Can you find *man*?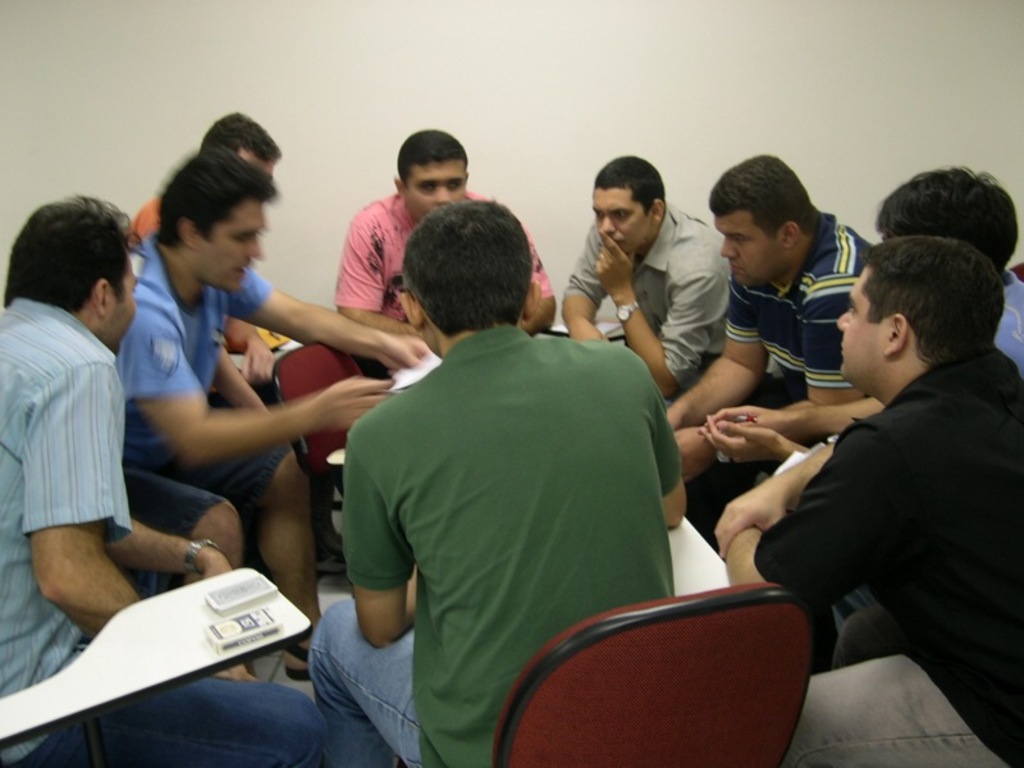
Yes, bounding box: 120/114/319/465.
